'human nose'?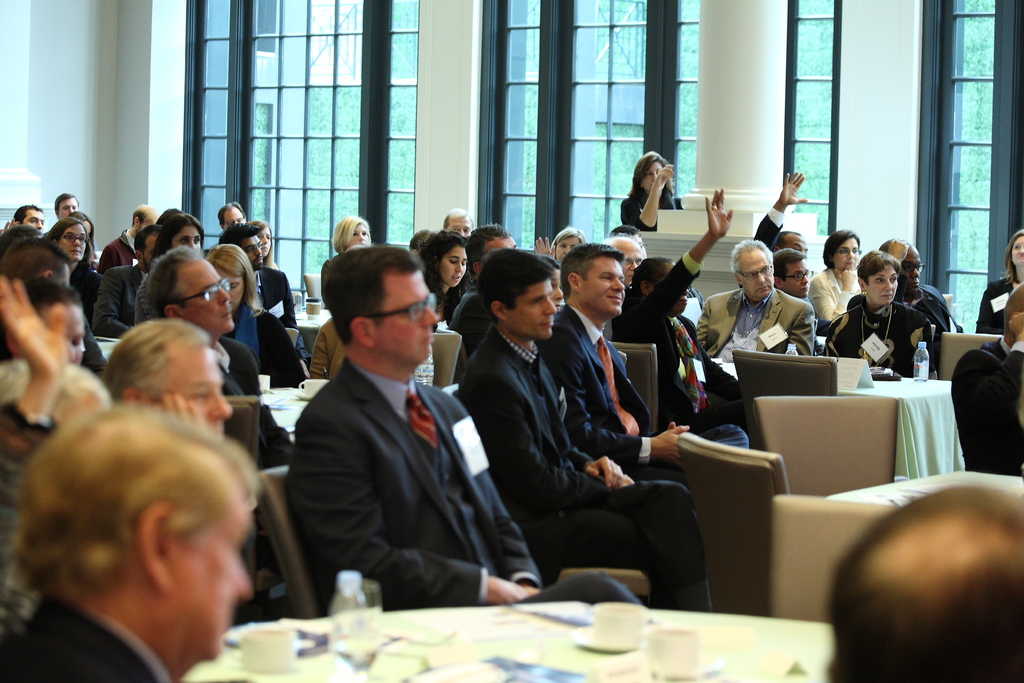
x1=757, y1=272, x2=764, y2=284
